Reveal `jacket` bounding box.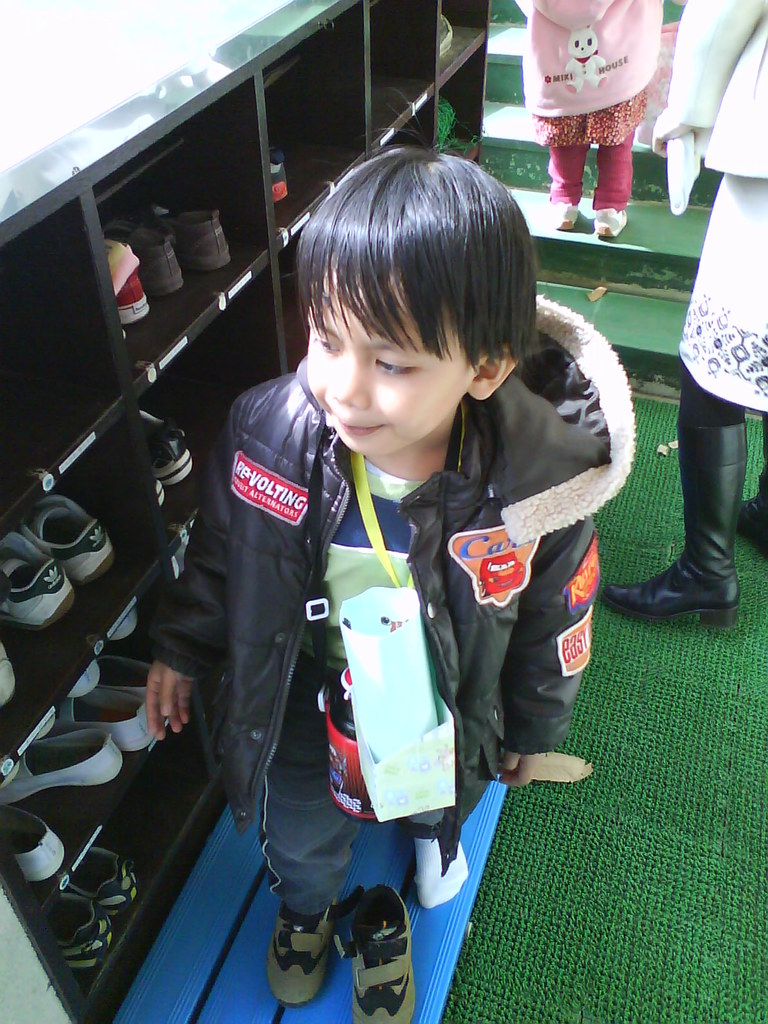
Revealed: (159, 343, 625, 841).
